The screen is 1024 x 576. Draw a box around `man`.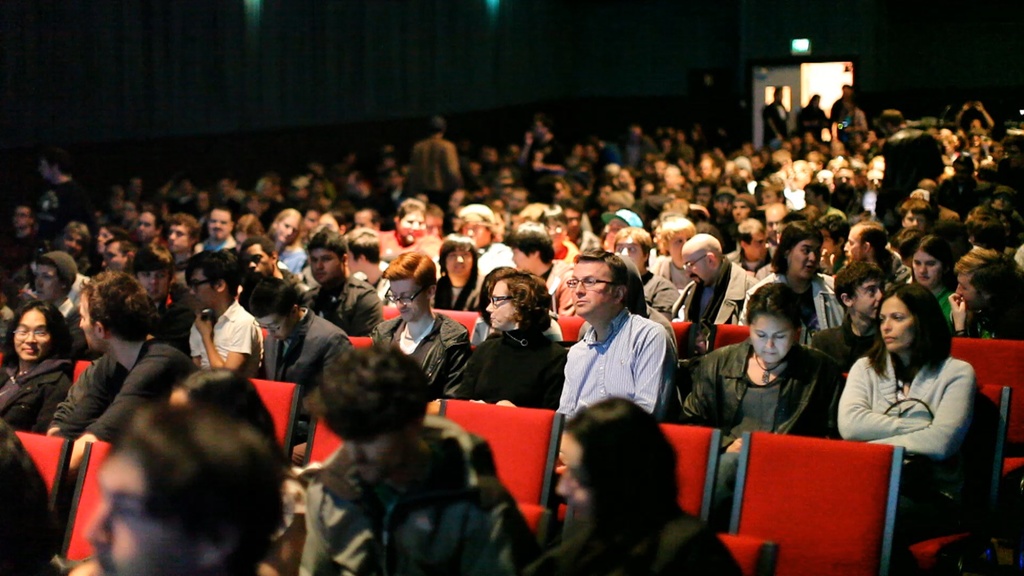
456,200,517,275.
